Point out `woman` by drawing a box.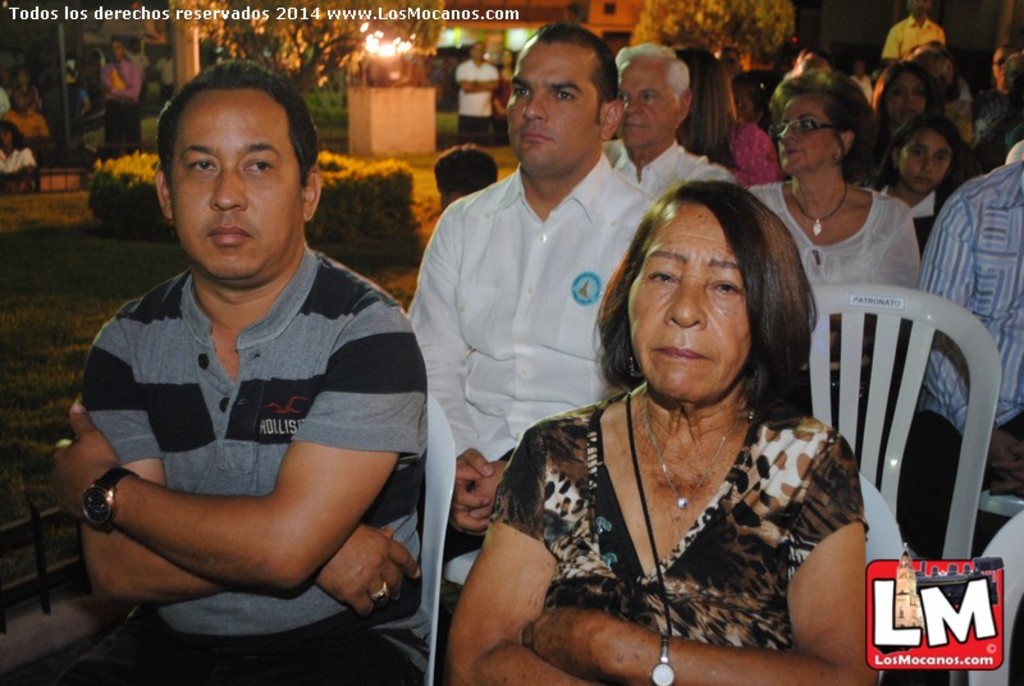
0, 91, 52, 191.
